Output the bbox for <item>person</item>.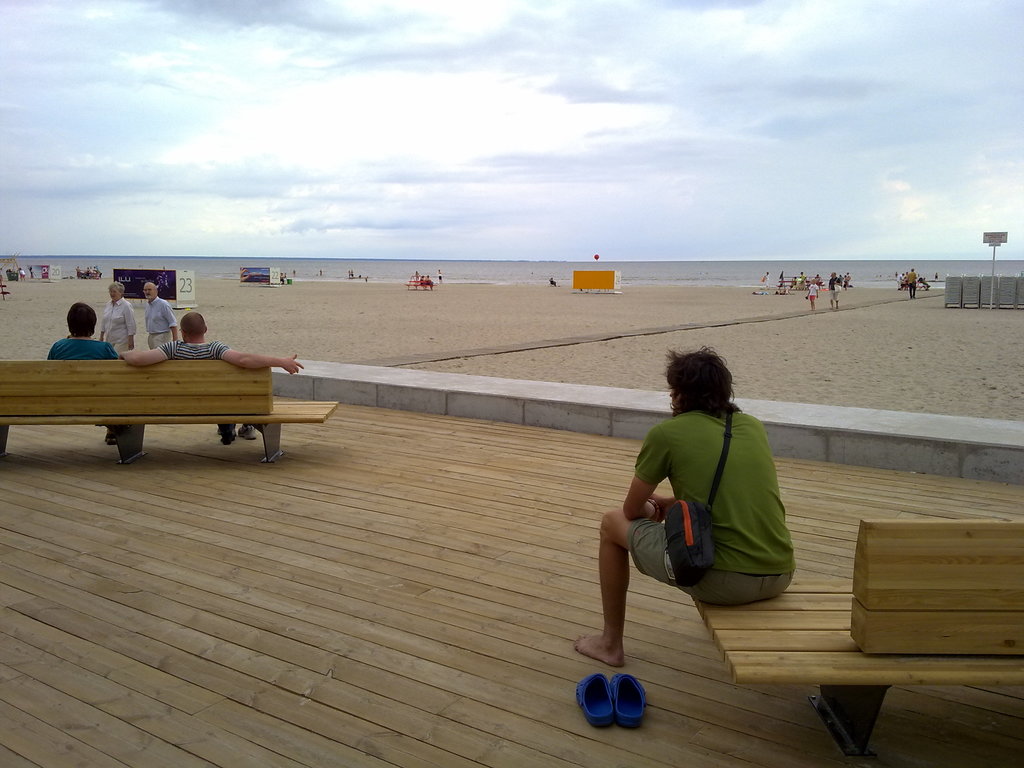
left=828, top=271, right=844, bottom=310.
